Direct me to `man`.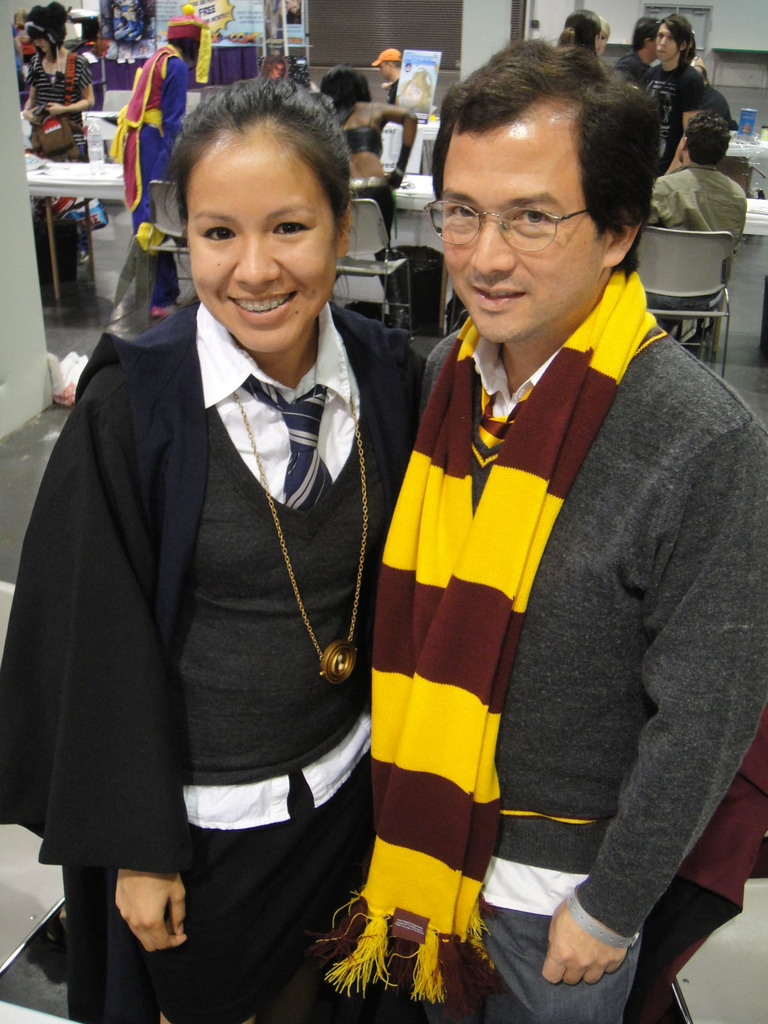
Direction: x1=377, y1=47, x2=405, y2=106.
